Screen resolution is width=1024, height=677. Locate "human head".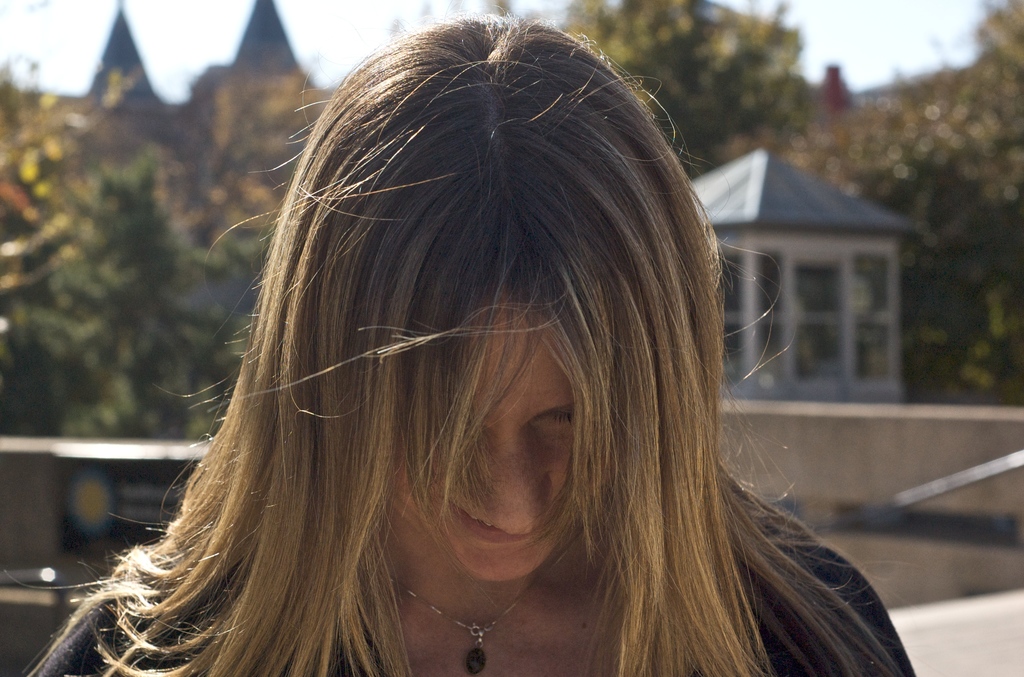
346:107:657:580.
